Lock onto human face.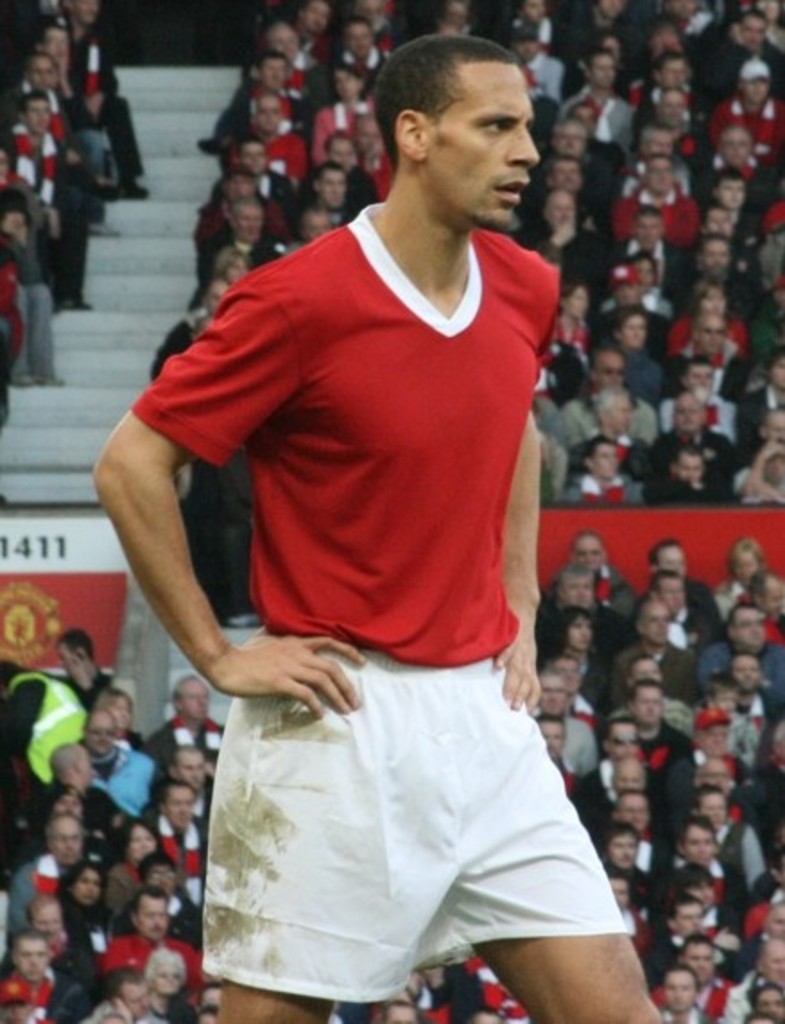
Locked: 335:70:362:104.
